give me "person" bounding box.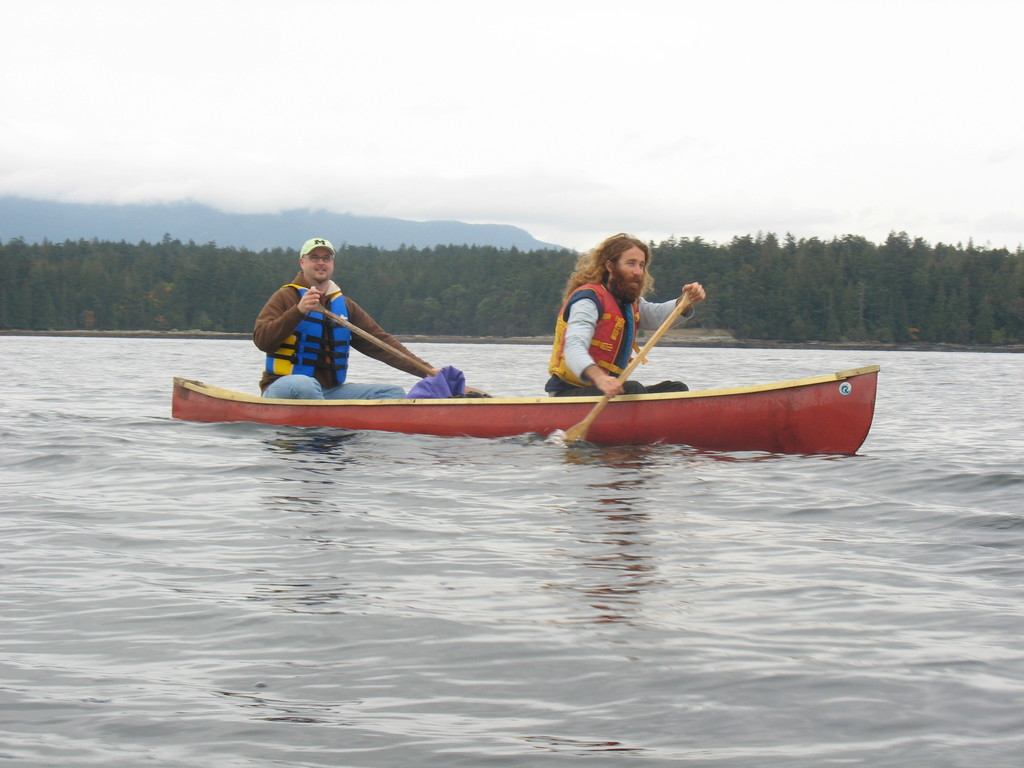
left=252, top=236, right=445, bottom=401.
